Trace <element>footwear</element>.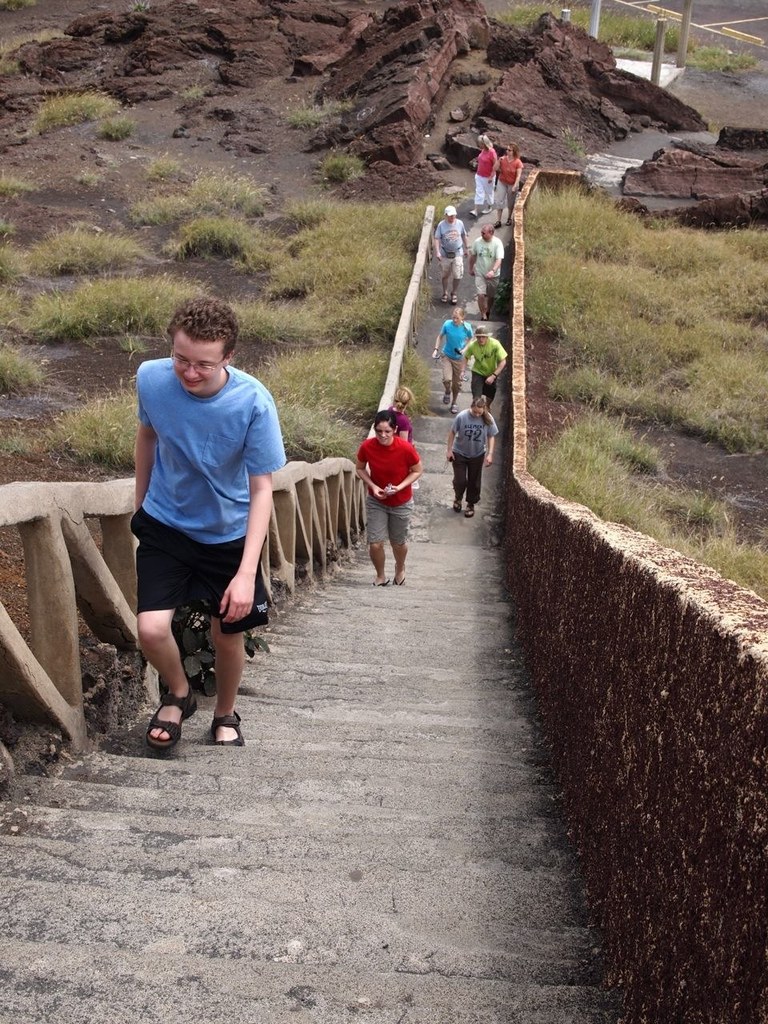
Traced to [x1=143, y1=695, x2=189, y2=751].
